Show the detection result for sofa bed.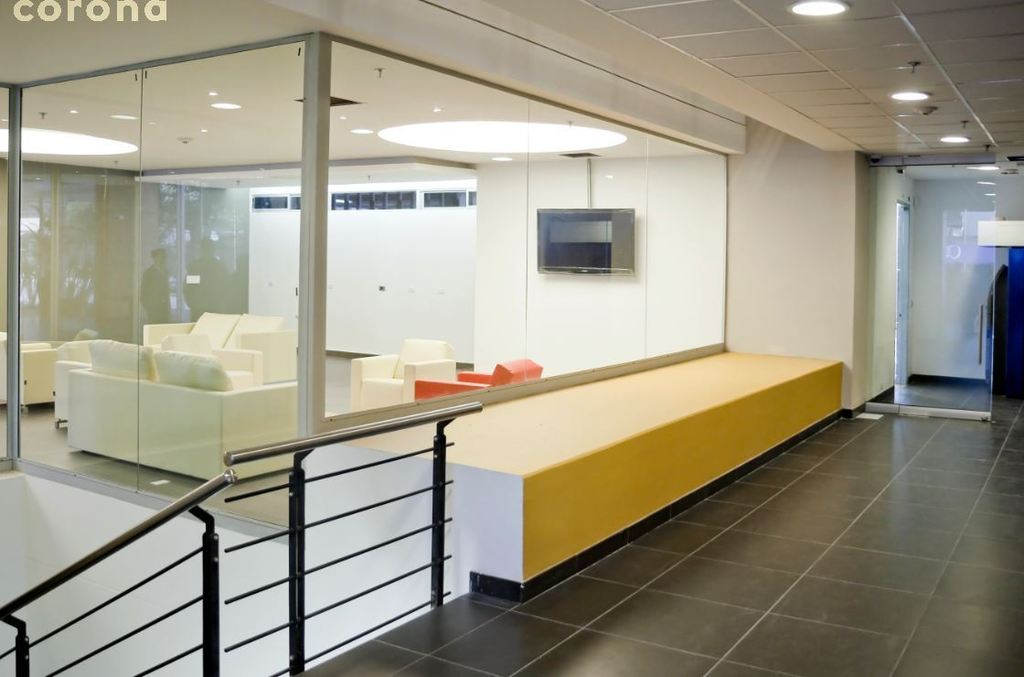
<region>73, 336, 307, 478</region>.
